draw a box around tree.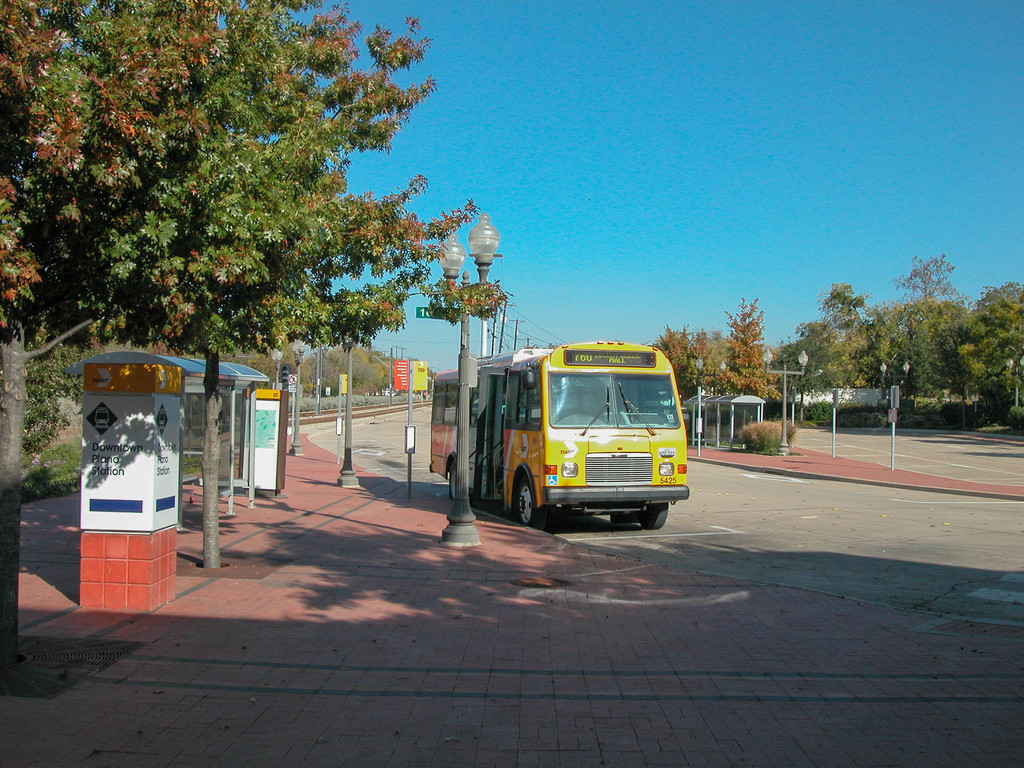
BBox(0, 0, 510, 700).
